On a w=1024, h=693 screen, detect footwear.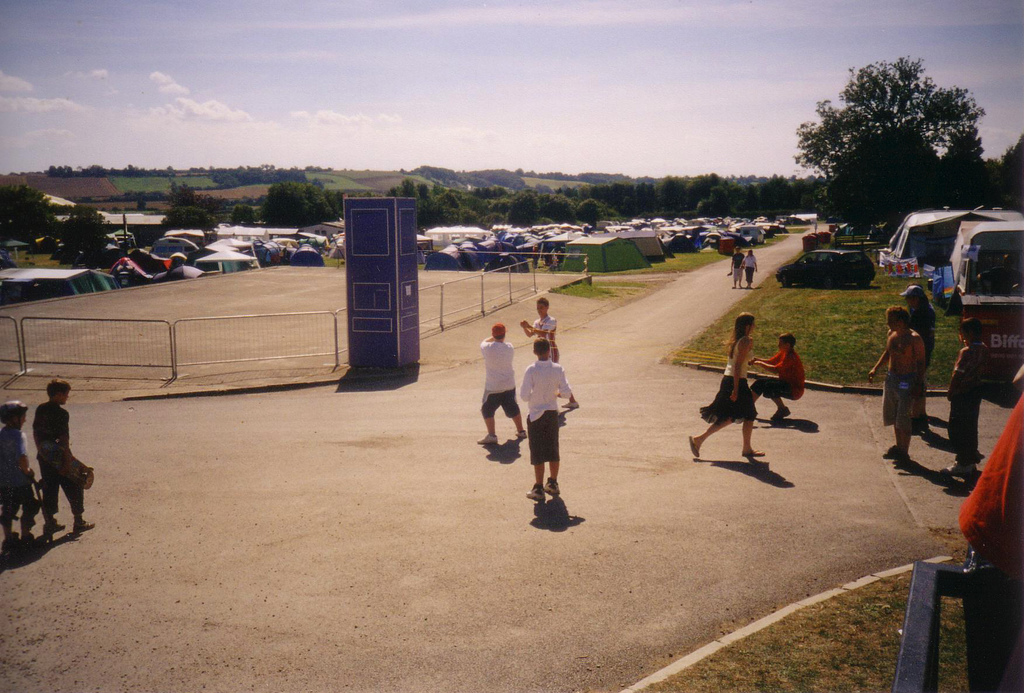
box(0, 530, 19, 553).
